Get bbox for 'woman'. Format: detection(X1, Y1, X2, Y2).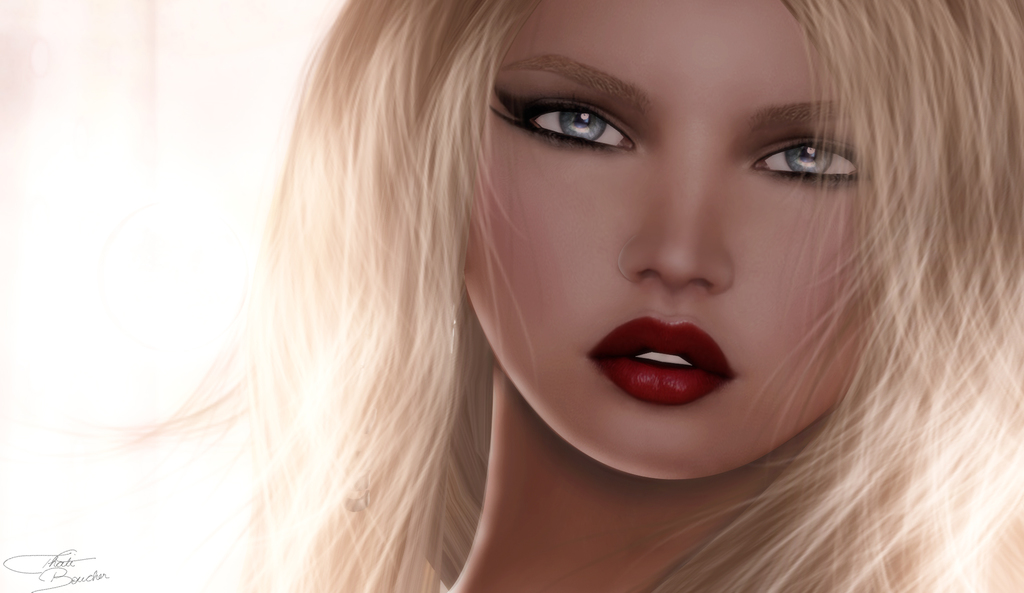
detection(49, 6, 865, 584).
